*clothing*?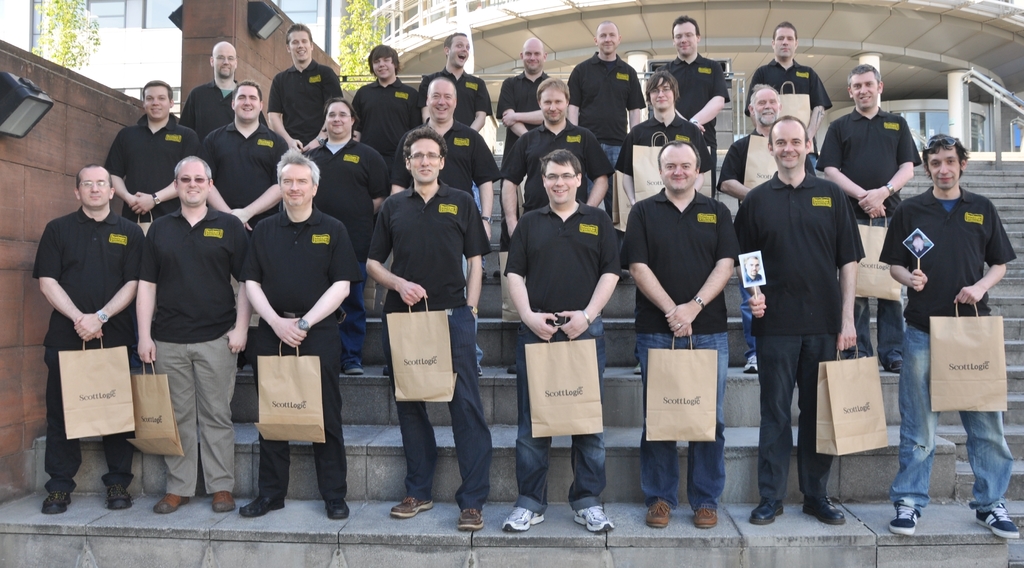
(870,195,1023,524)
